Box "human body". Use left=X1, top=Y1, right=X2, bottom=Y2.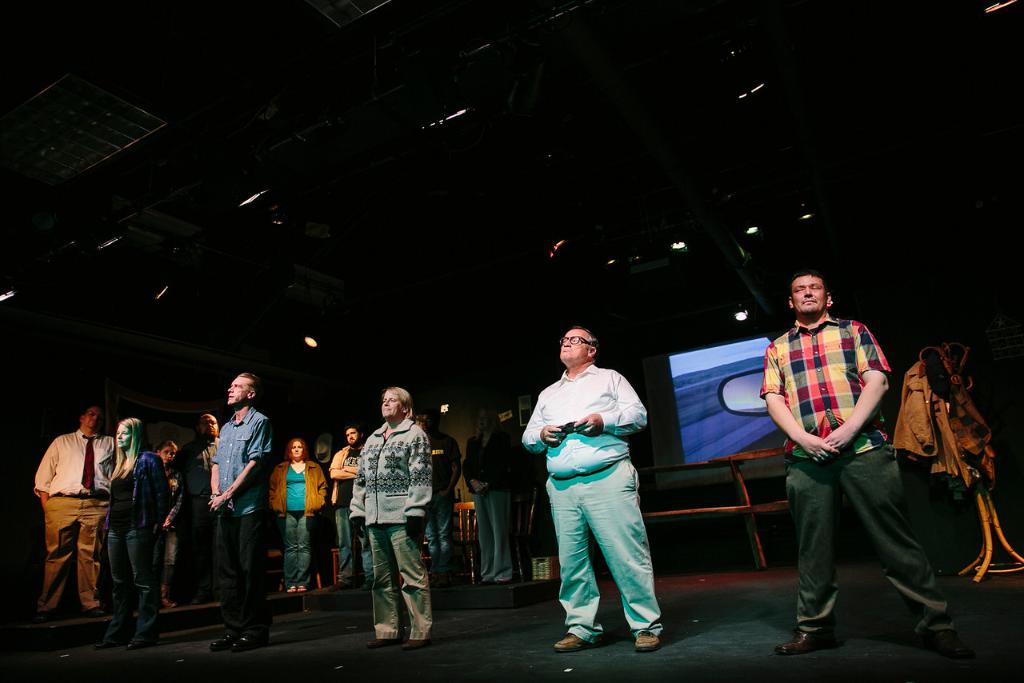
left=522, top=330, right=666, bottom=649.
